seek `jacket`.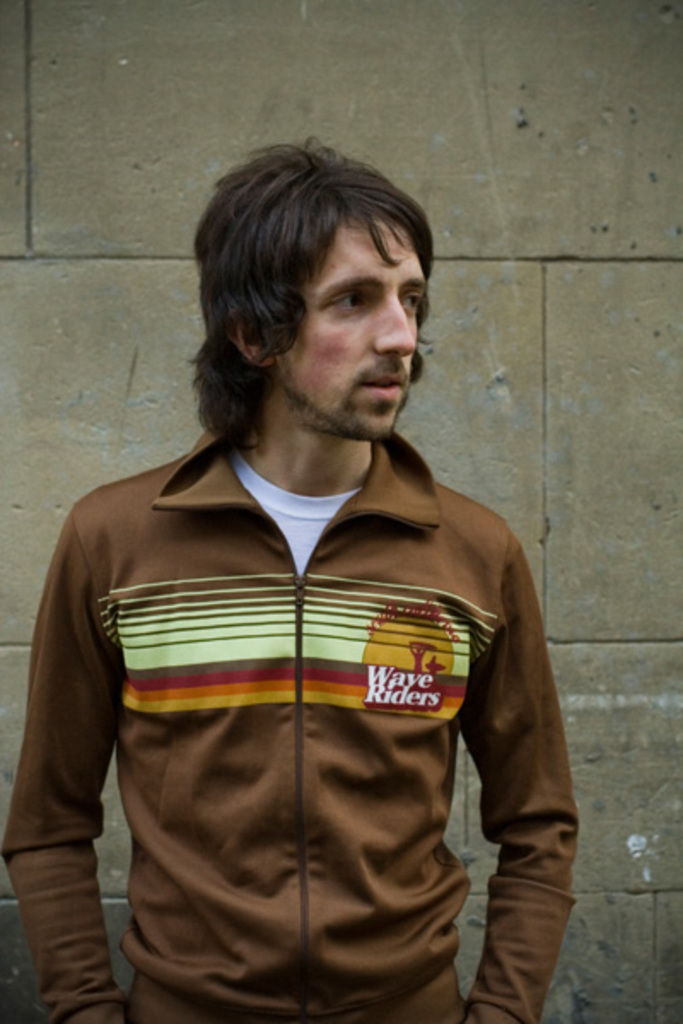
crop(2, 292, 616, 954).
